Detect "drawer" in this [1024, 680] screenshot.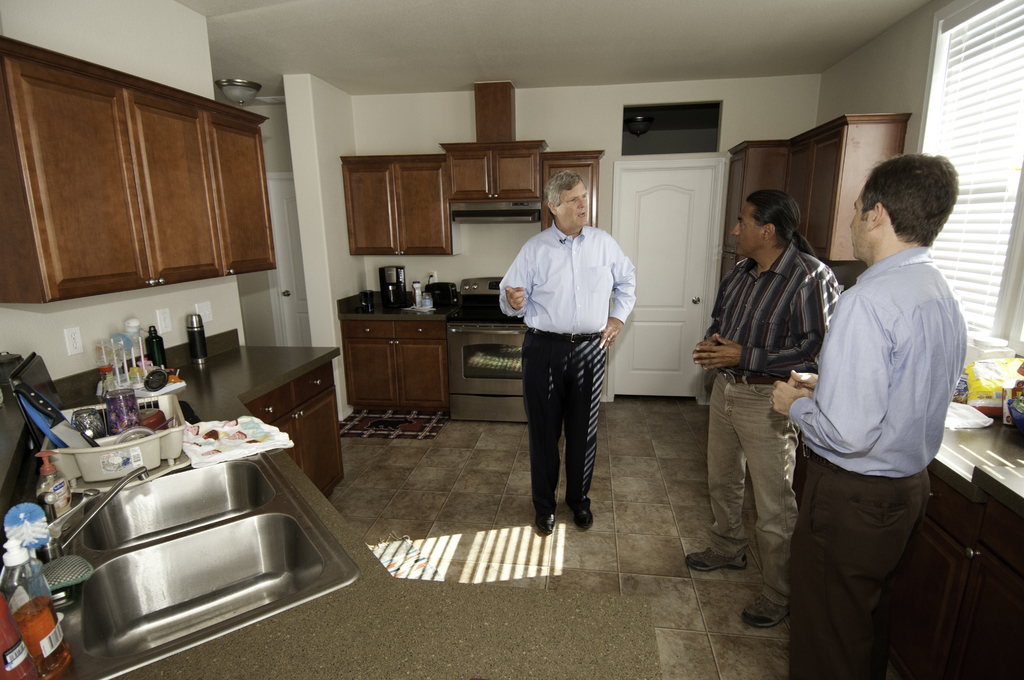
Detection: box=[394, 318, 448, 339].
